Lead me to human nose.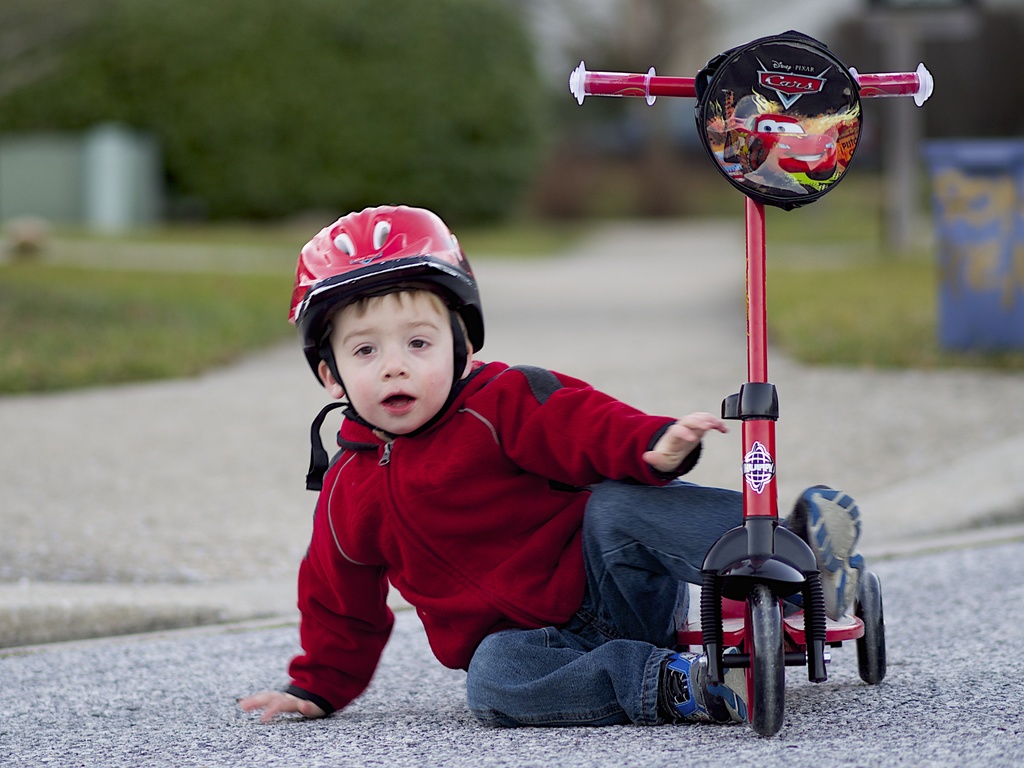
Lead to {"x1": 382, "y1": 347, "x2": 410, "y2": 381}.
